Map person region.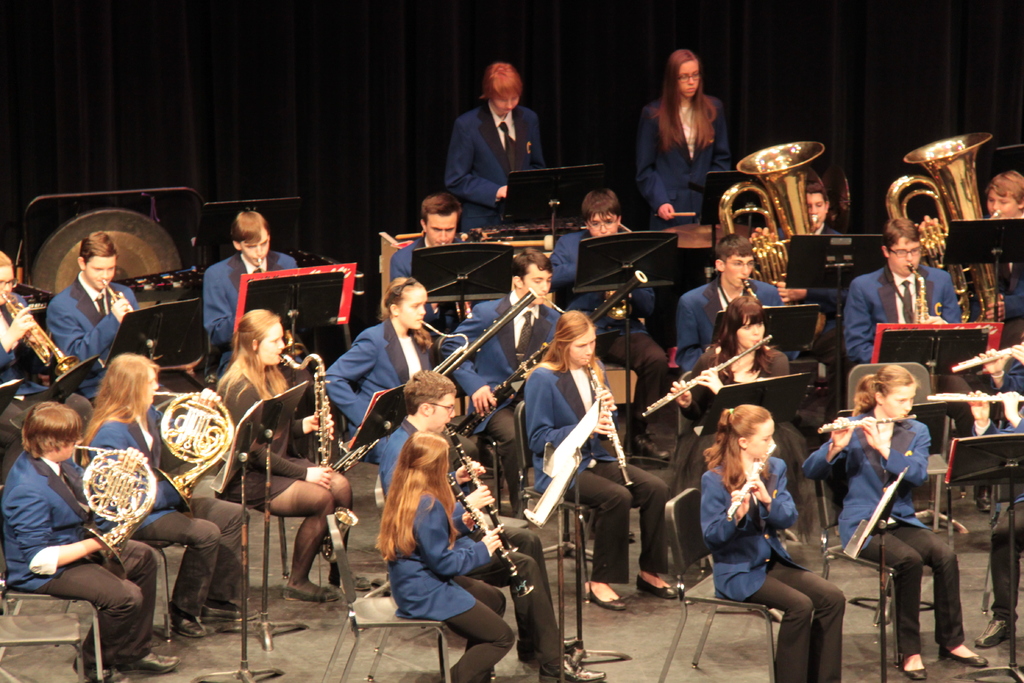
Mapped to bbox(0, 398, 177, 682).
